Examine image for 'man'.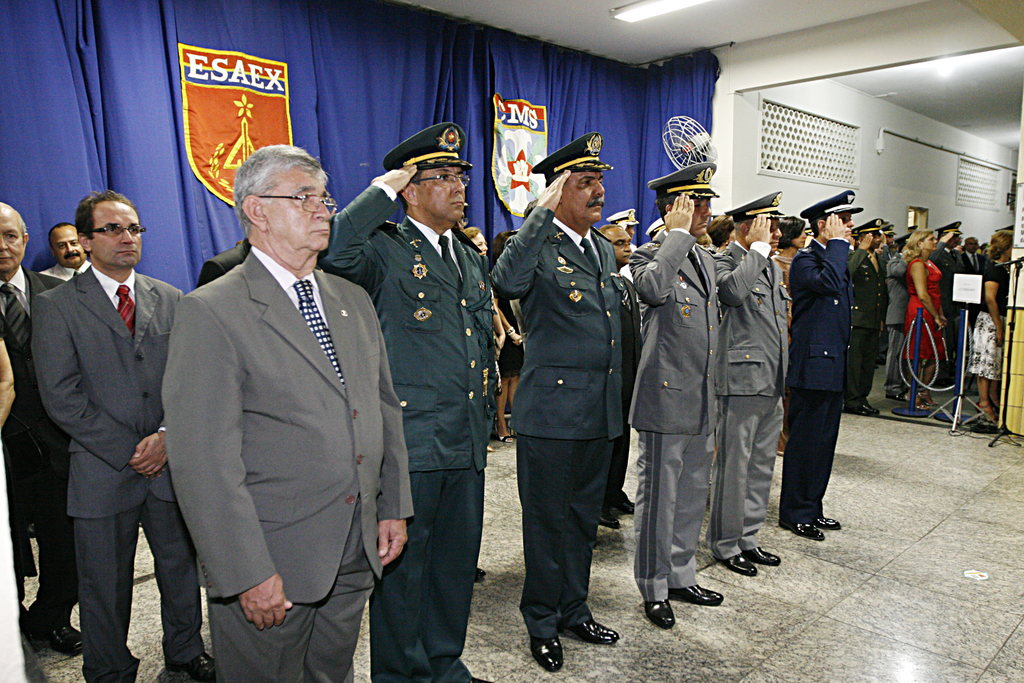
Examination result: bbox=(956, 235, 991, 282).
